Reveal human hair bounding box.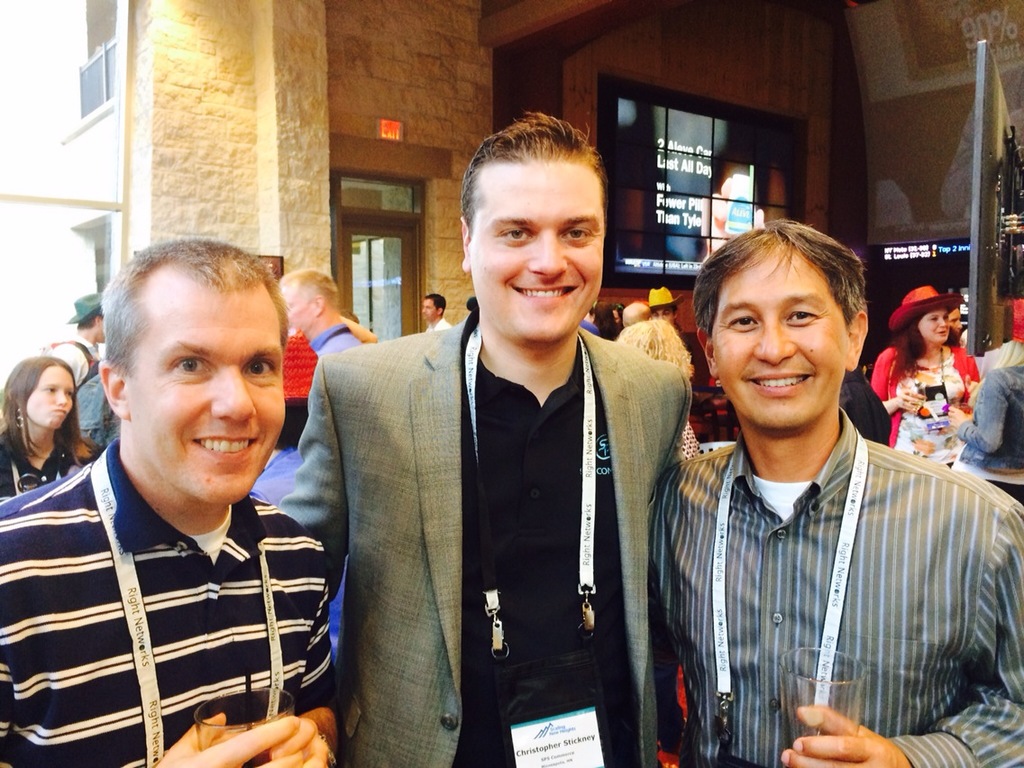
Revealed: select_region(617, 319, 691, 373).
